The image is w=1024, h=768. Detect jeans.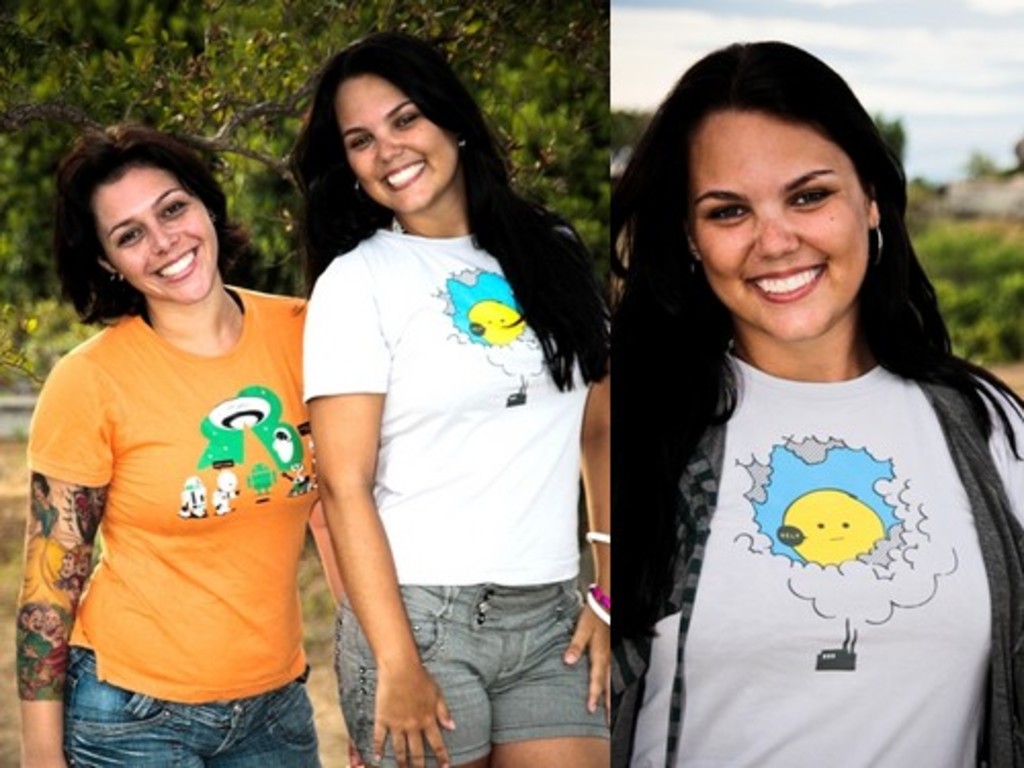
Detection: {"left": 70, "top": 645, "right": 319, "bottom": 766}.
